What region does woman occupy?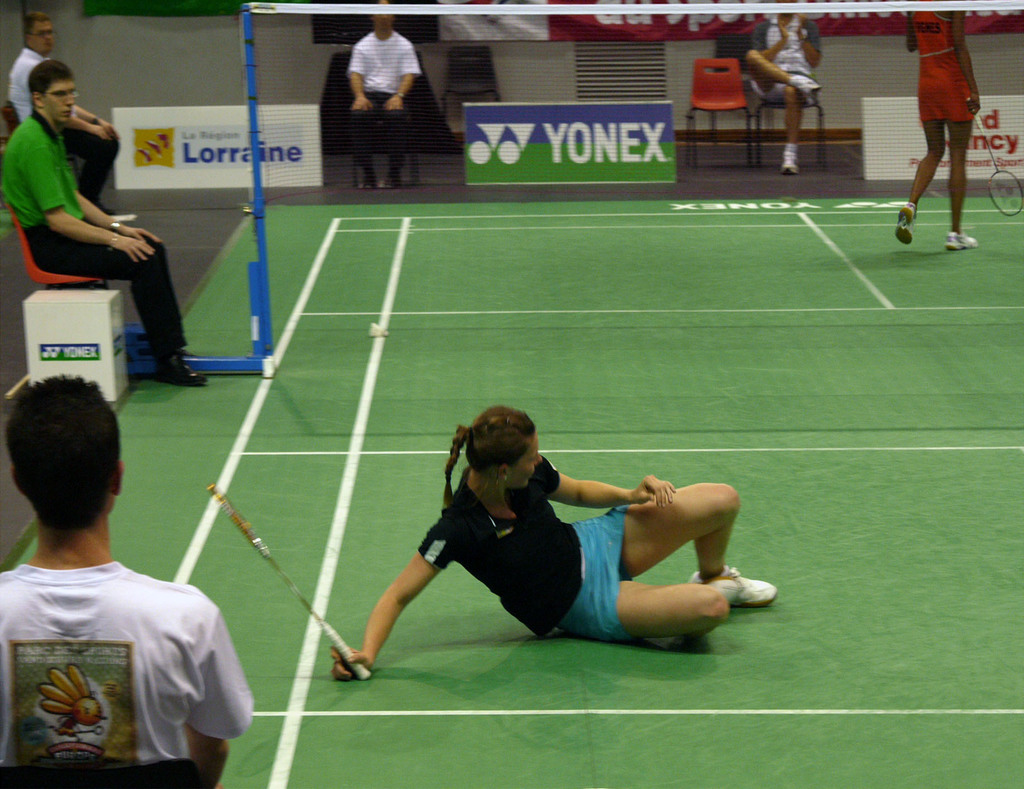
x1=324, y1=405, x2=780, y2=681.
